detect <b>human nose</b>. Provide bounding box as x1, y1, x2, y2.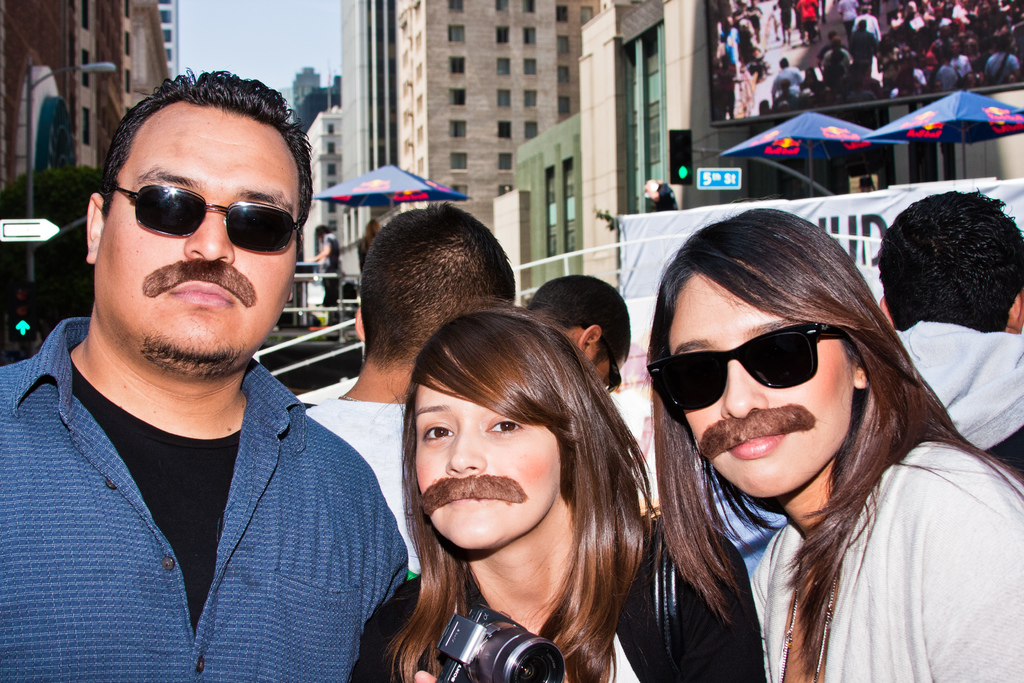
445, 420, 485, 475.
